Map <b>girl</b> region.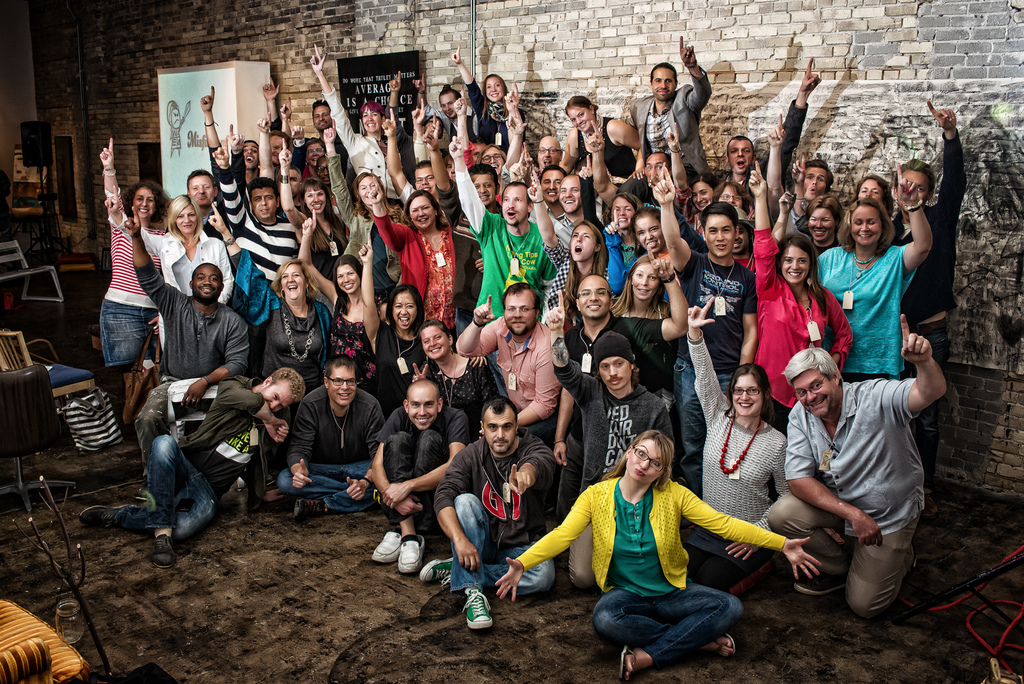
Mapped to 844/177/893/231.
